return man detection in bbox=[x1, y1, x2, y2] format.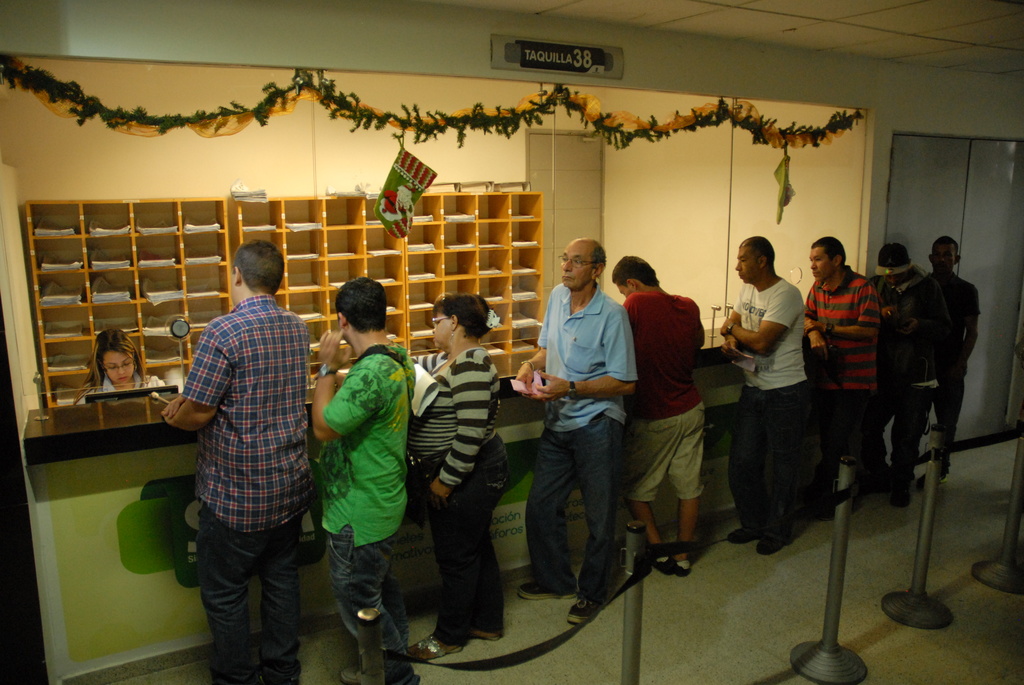
bbox=[797, 237, 886, 531].
